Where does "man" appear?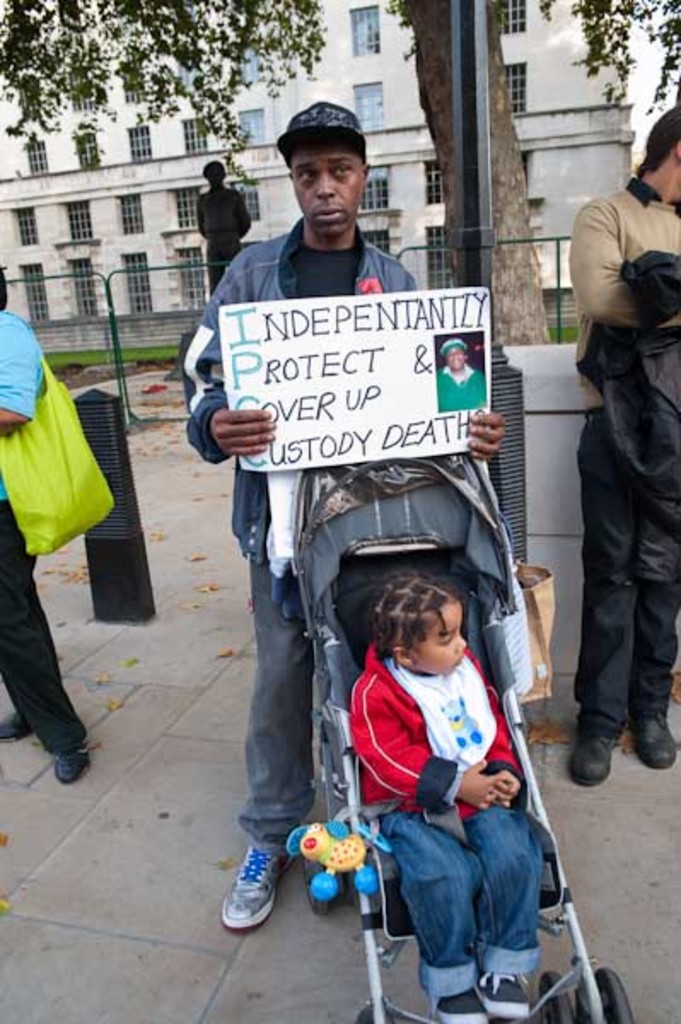
Appears at x1=195, y1=159, x2=249, y2=297.
